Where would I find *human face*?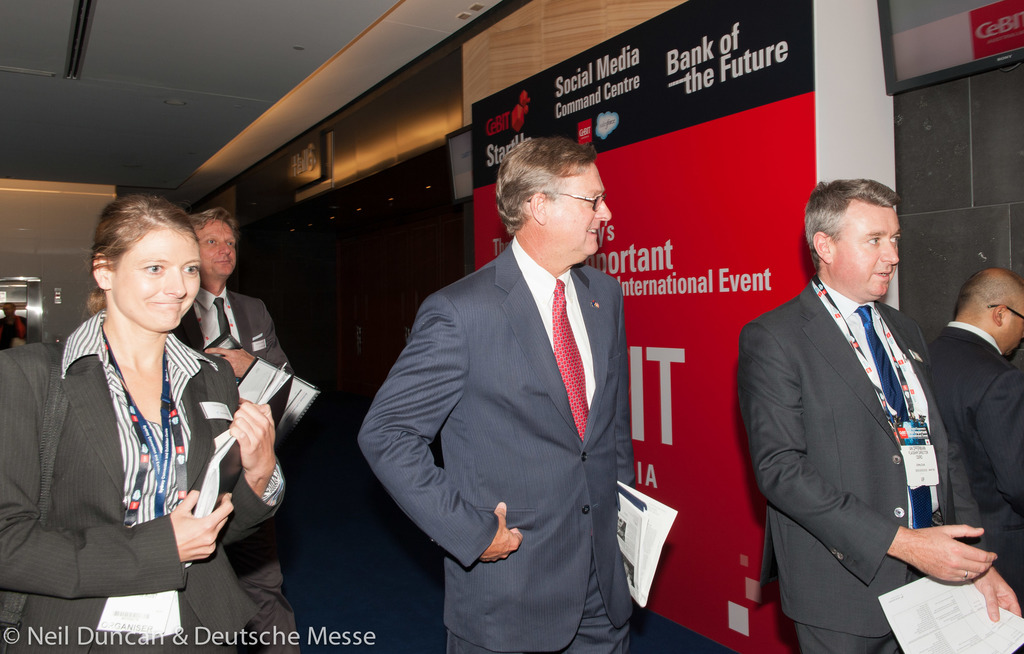
At x1=109 y1=230 x2=200 y2=333.
